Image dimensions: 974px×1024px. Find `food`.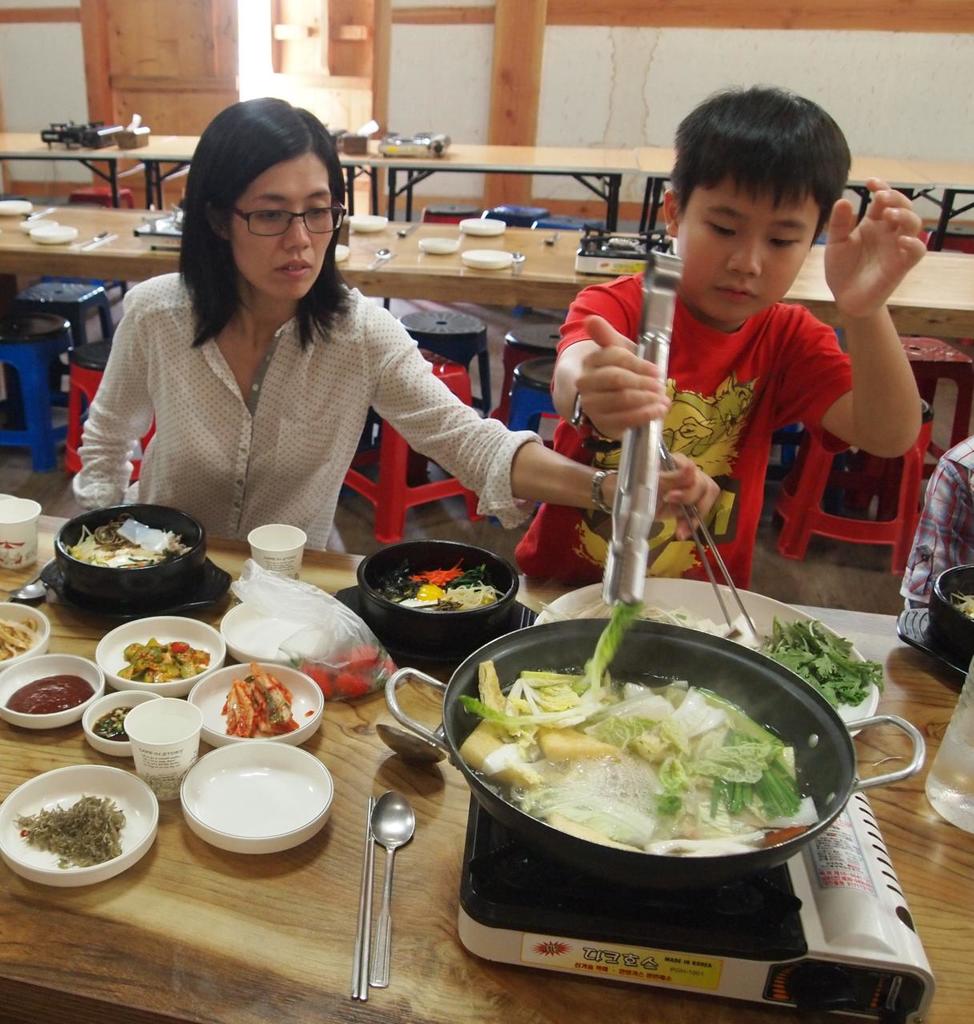
BBox(118, 635, 211, 685).
